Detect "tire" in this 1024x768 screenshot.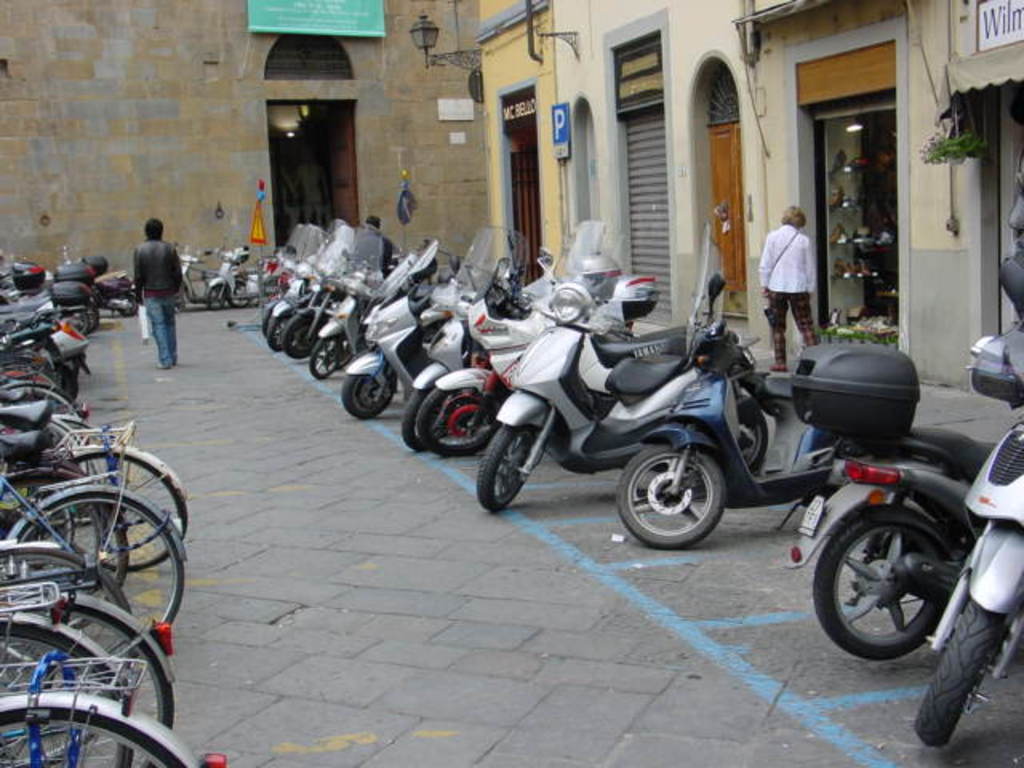
Detection: [2,621,120,765].
